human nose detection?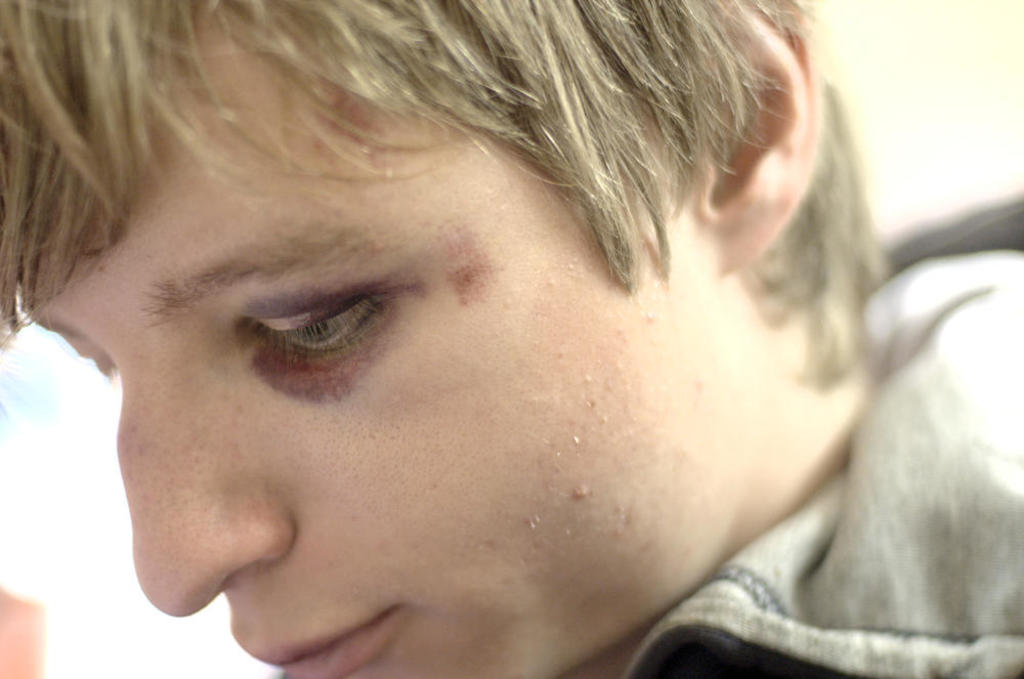
left=110, top=355, right=296, bottom=618
